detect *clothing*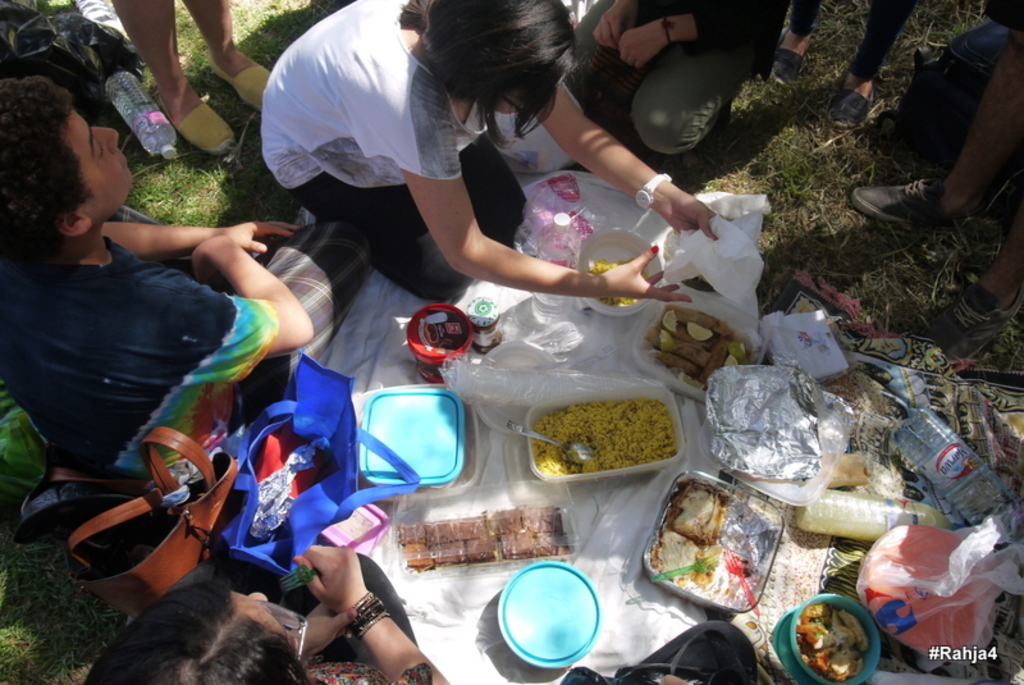
<bbox>639, 617, 756, 684</bbox>
